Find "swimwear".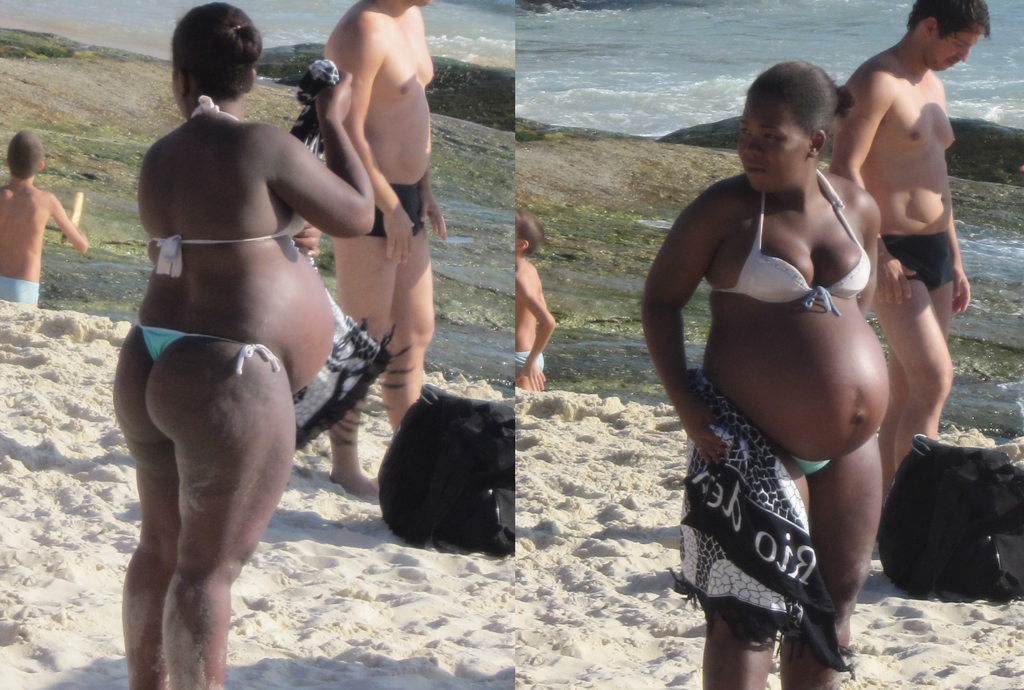
(710,170,876,311).
